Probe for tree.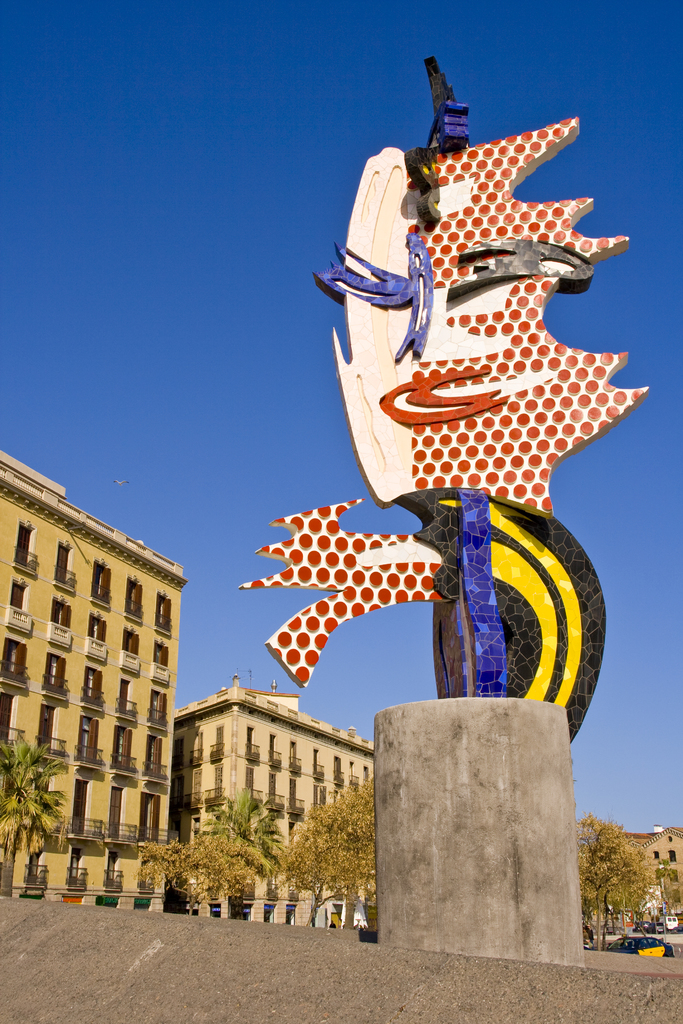
Probe result: [x1=0, y1=736, x2=67, y2=895].
